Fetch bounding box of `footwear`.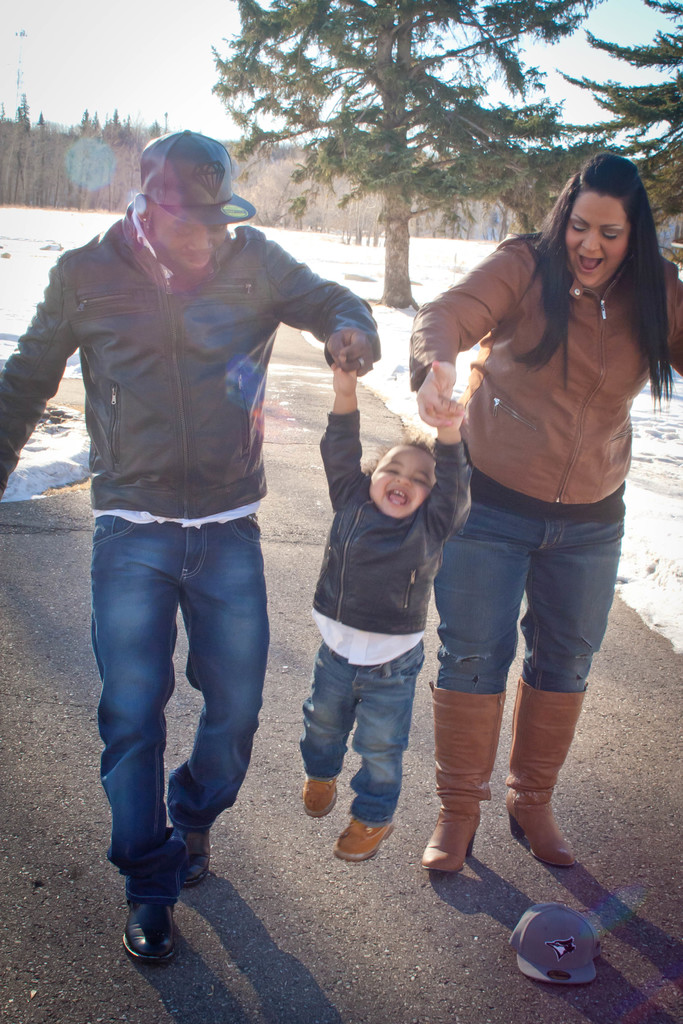
Bbox: <box>418,691,511,872</box>.
